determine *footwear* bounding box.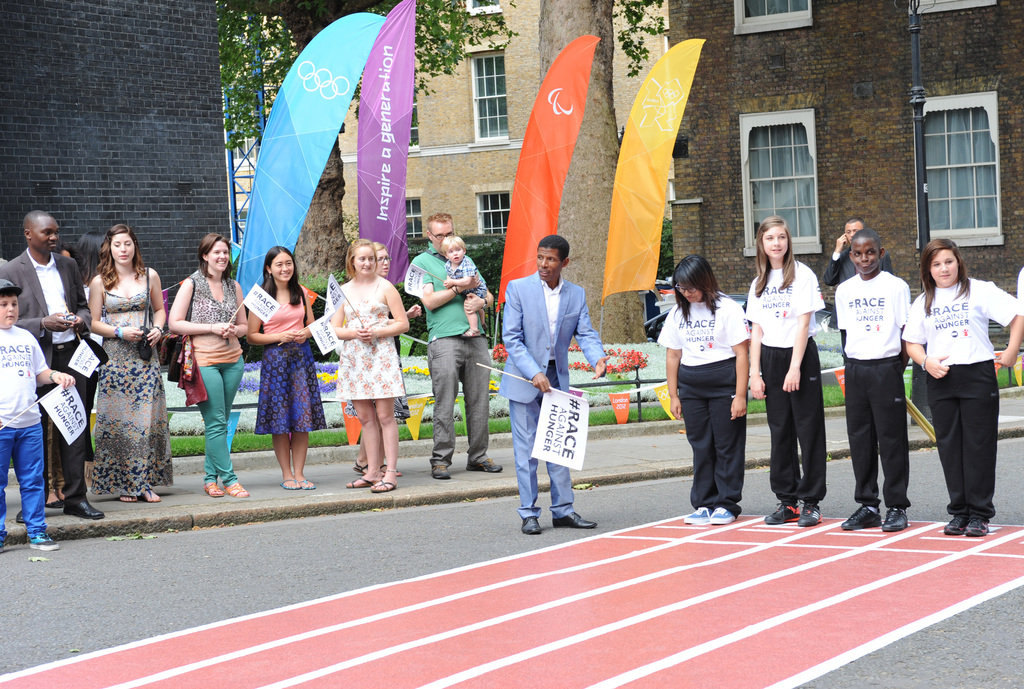
Determined: BBox(29, 534, 59, 551).
